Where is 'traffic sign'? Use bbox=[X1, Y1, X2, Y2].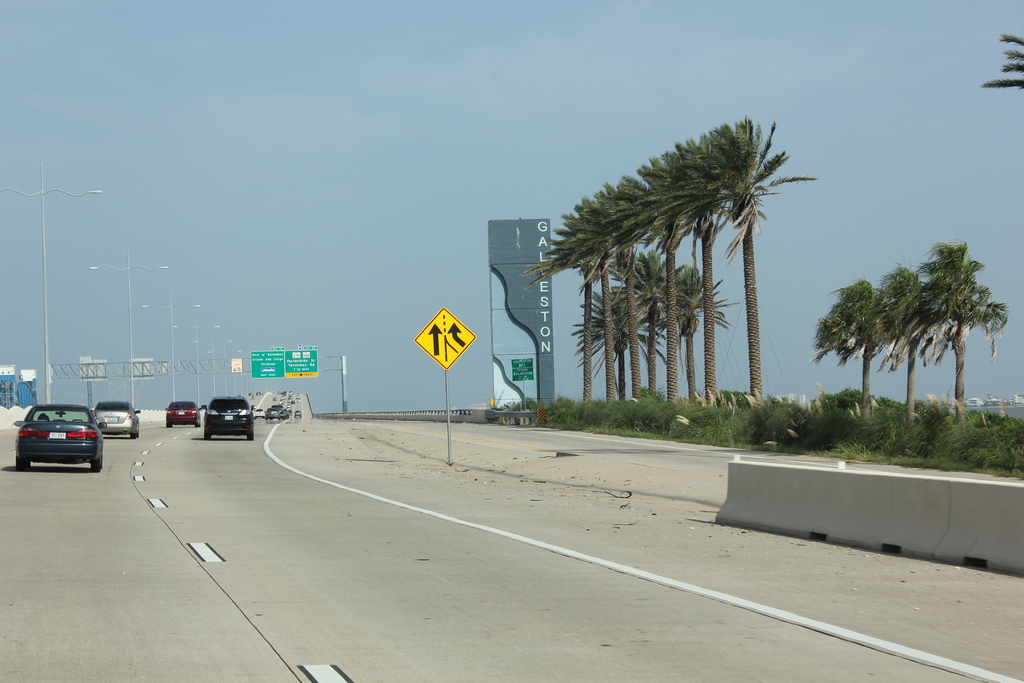
bbox=[412, 309, 476, 370].
